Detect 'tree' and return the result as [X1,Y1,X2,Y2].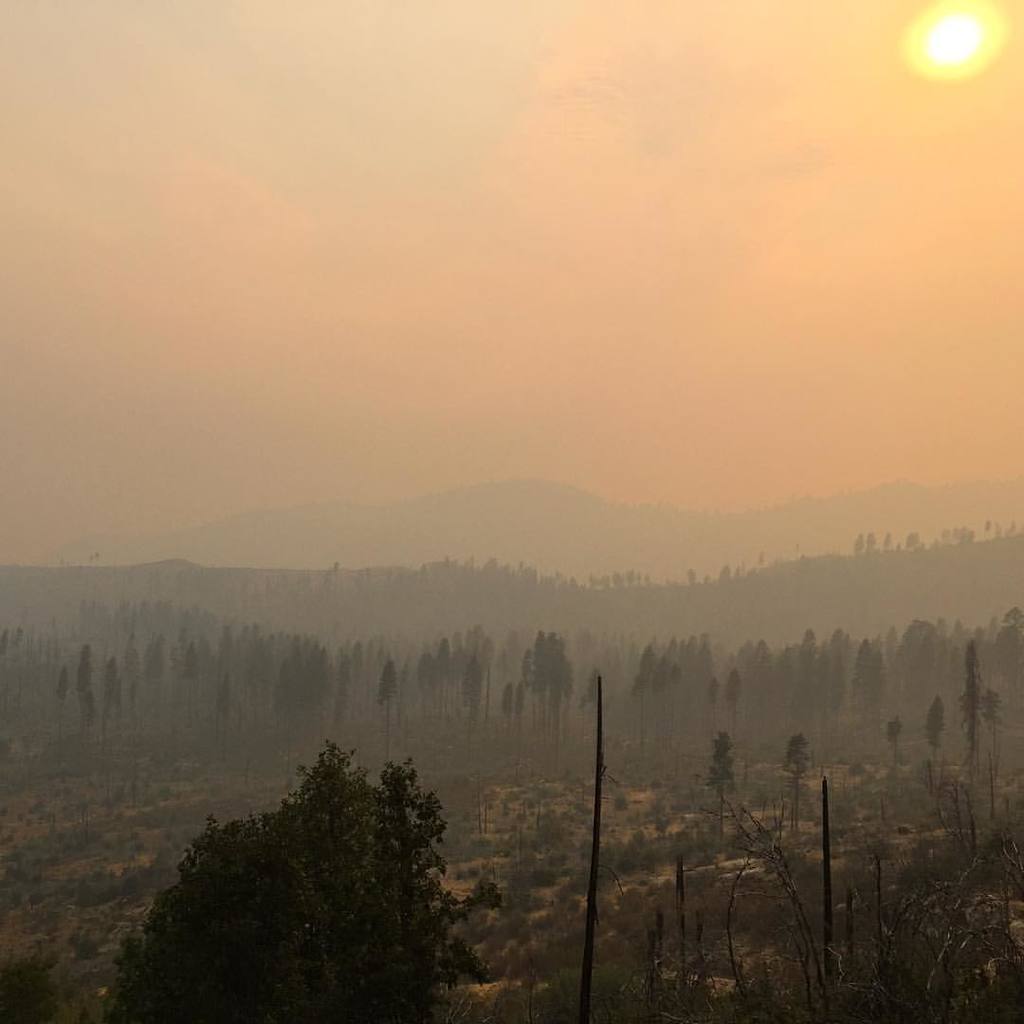
[821,780,839,980].
